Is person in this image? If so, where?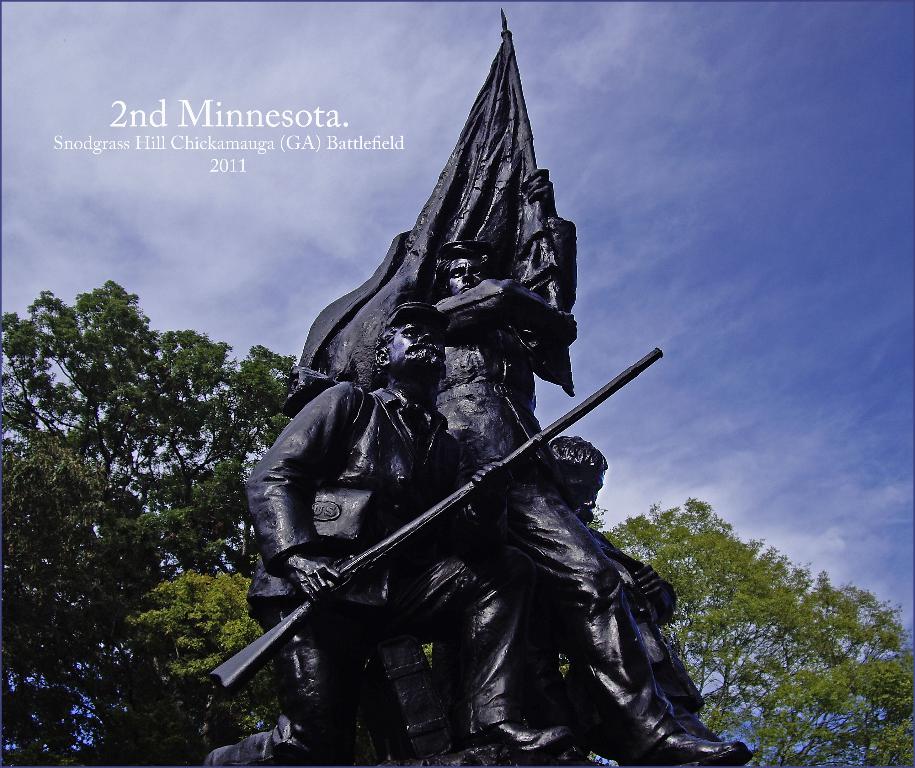
Yes, at <bbox>486, 431, 731, 767</bbox>.
